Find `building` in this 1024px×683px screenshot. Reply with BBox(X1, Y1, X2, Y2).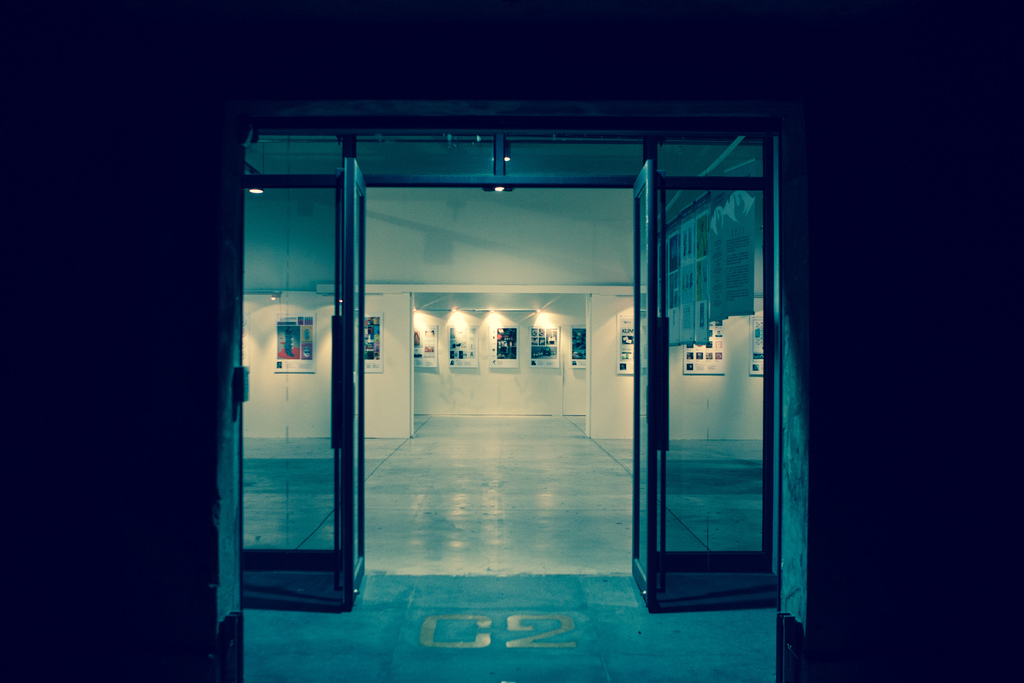
BBox(0, 0, 1023, 682).
